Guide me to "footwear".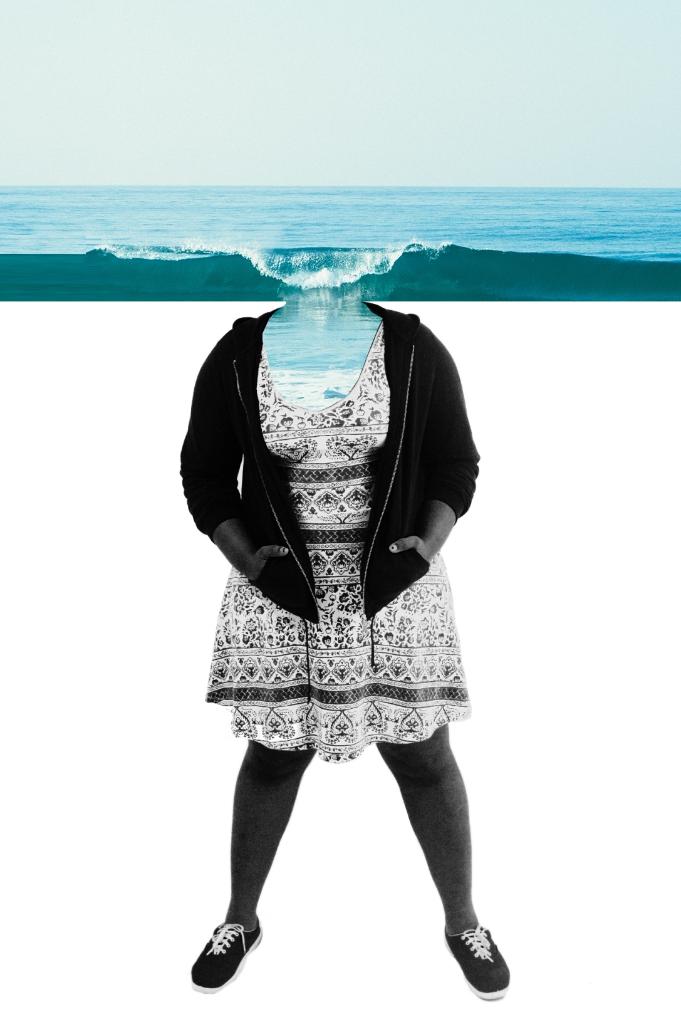
Guidance: 193, 920, 262, 993.
